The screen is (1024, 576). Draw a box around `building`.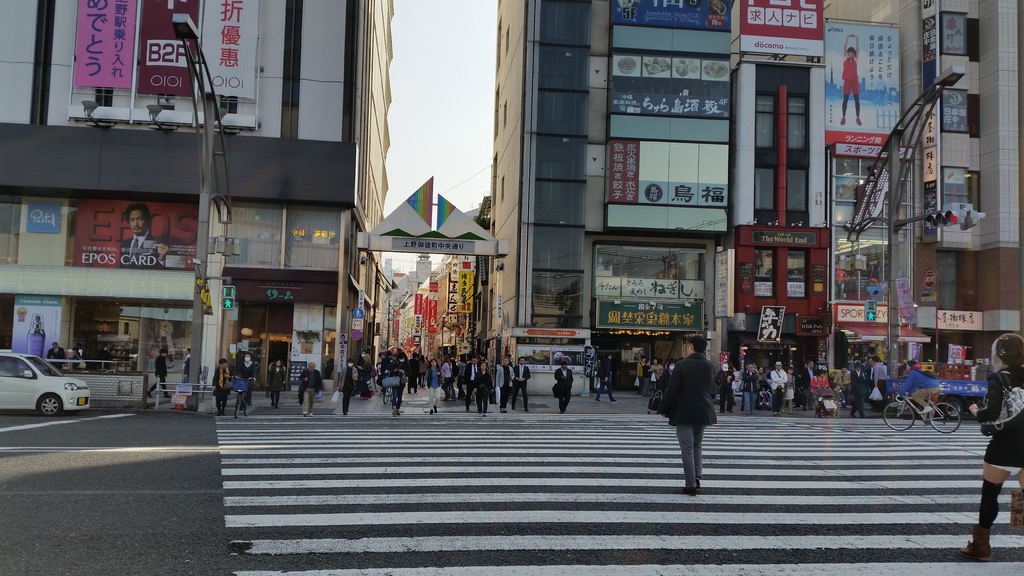
select_region(474, 0, 1023, 394).
